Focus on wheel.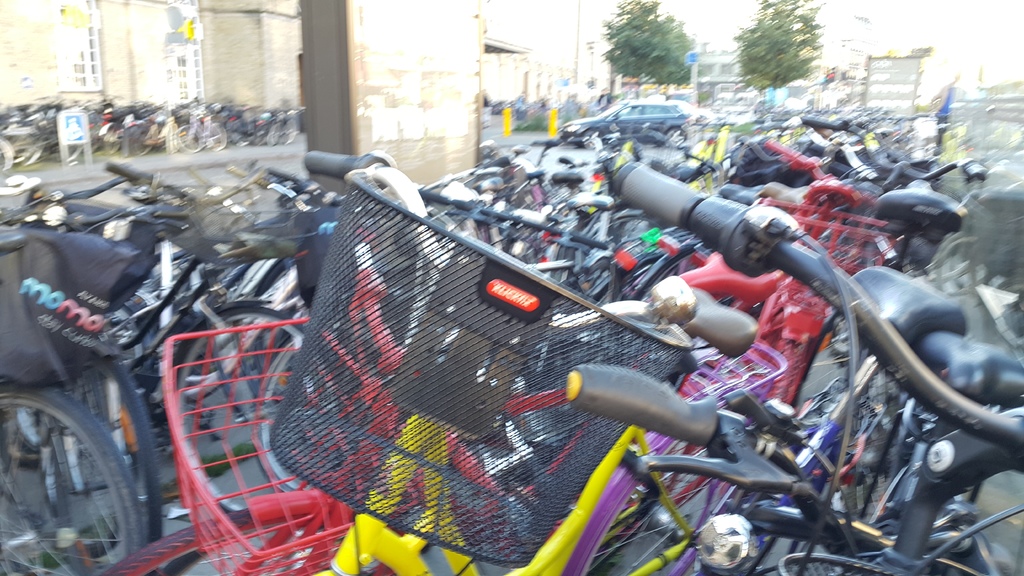
Focused at (left=663, top=123, right=697, bottom=149).
